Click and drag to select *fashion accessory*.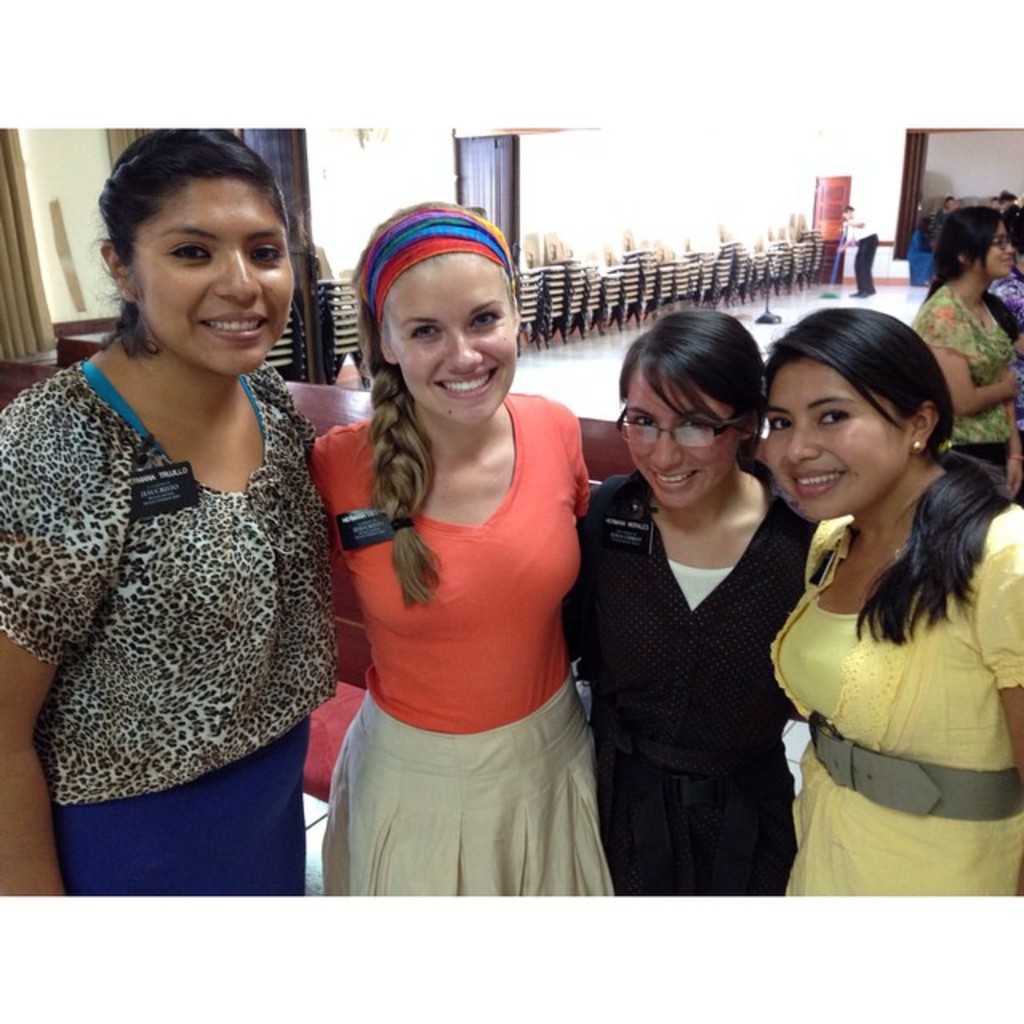
Selection: box(803, 709, 1022, 829).
